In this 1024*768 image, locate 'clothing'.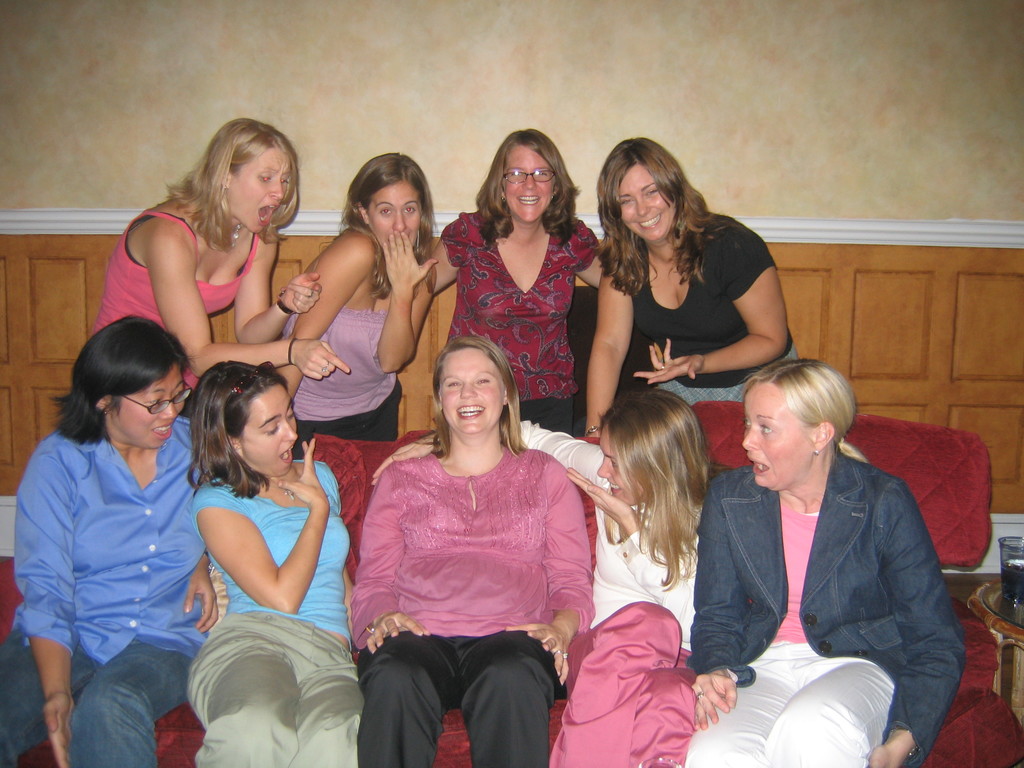
Bounding box: (left=20, top=378, right=211, bottom=744).
